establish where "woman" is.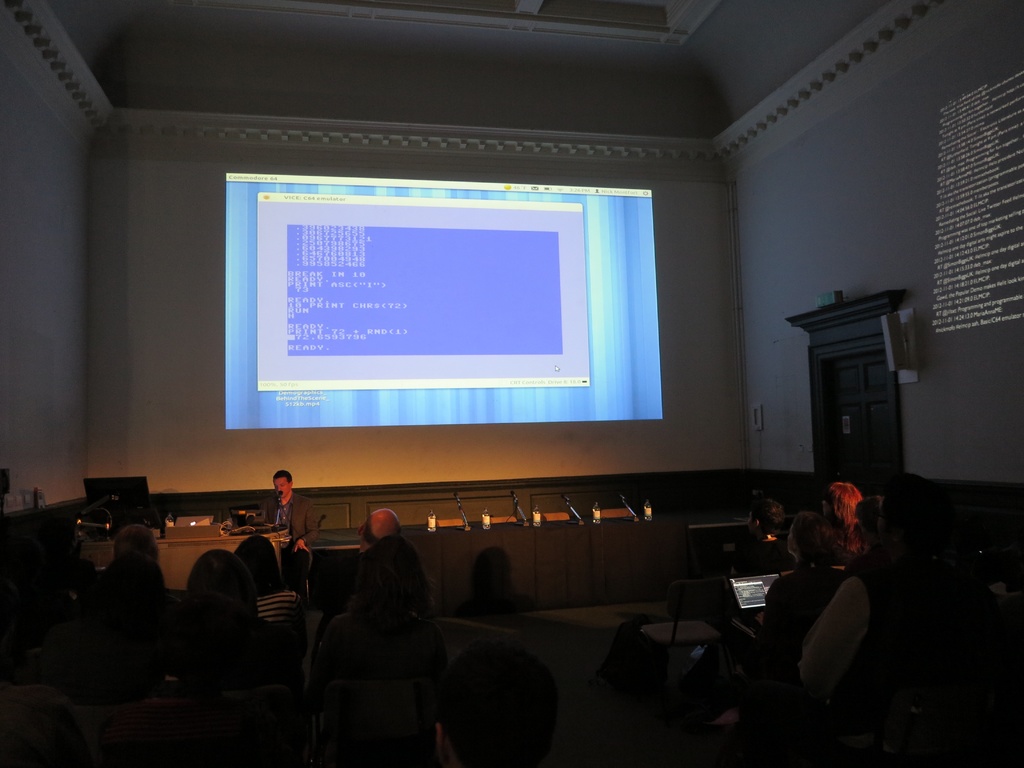
Established at 230, 533, 307, 628.
